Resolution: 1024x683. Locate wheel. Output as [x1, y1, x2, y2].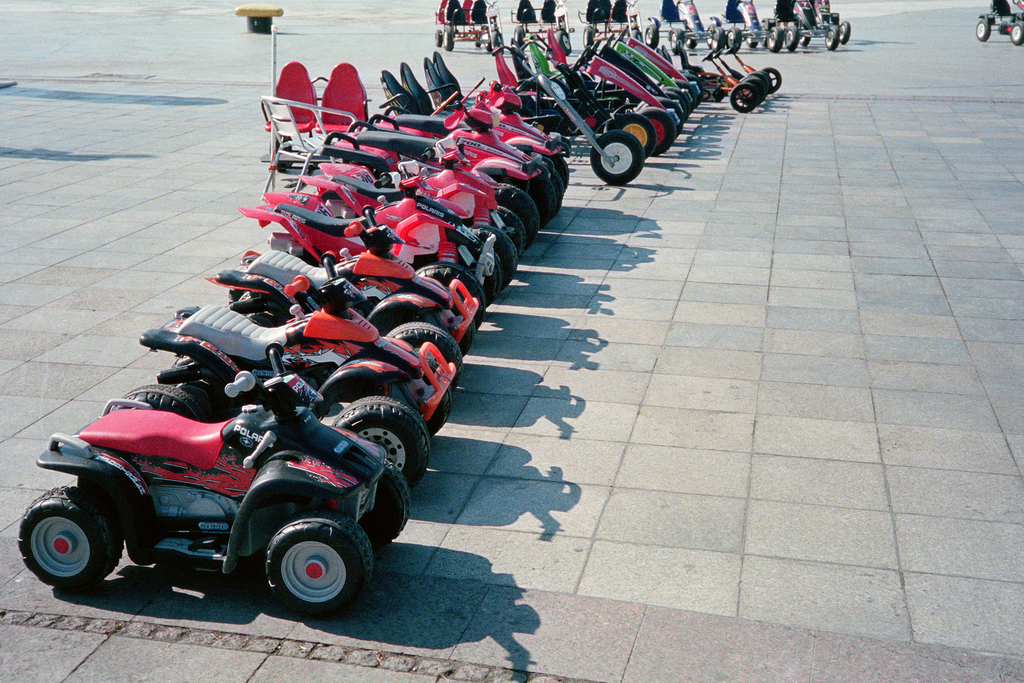
[1009, 19, 1023, 44].
